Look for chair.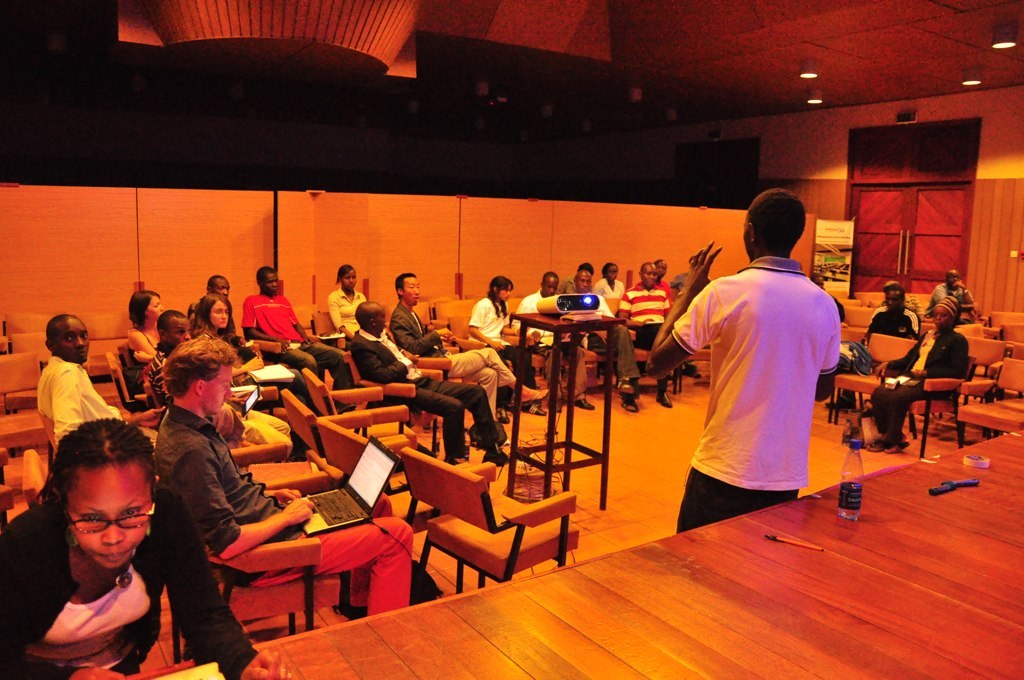
Found: 19,450,54,504.
